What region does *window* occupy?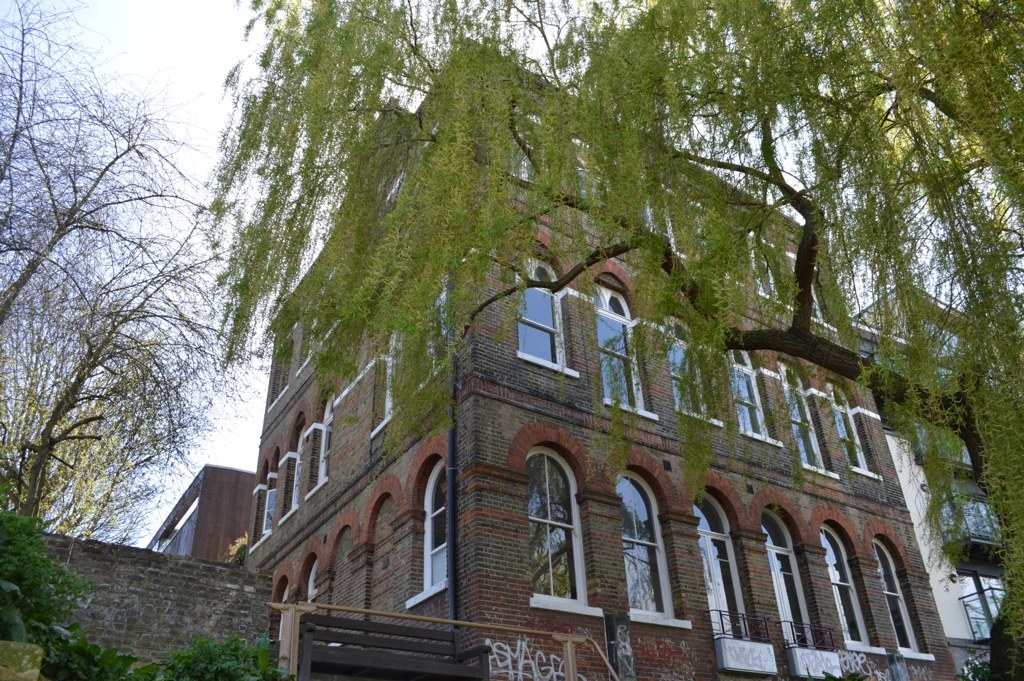
[left=665, top=195, right=706, bottom=256].
